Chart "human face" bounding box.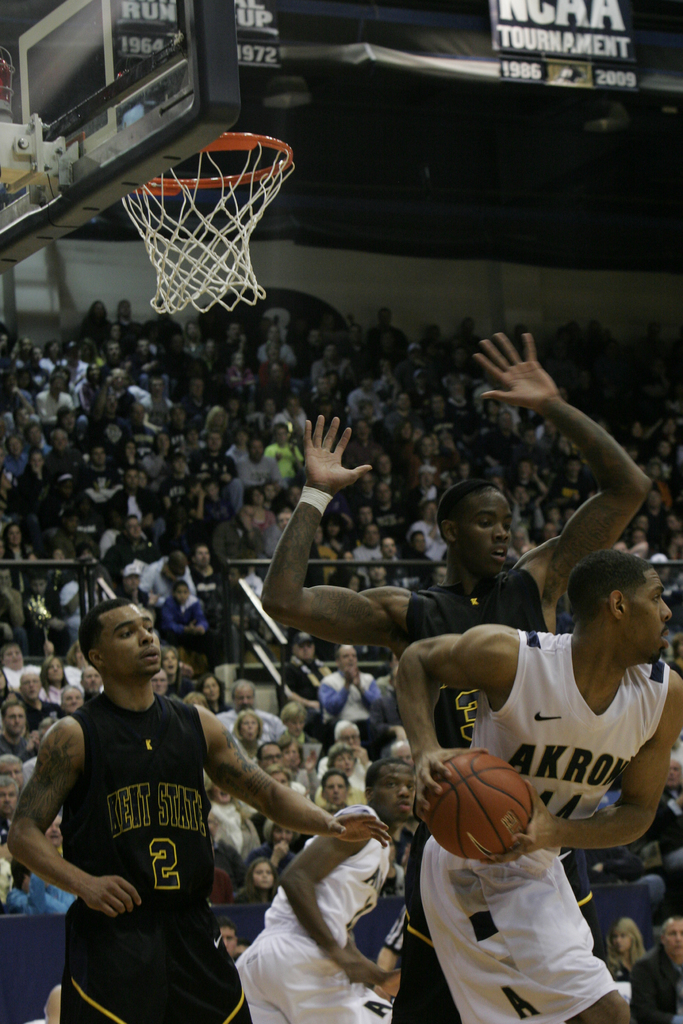
Charted: [x1=1, y1=781, x2=19, y2=812].
